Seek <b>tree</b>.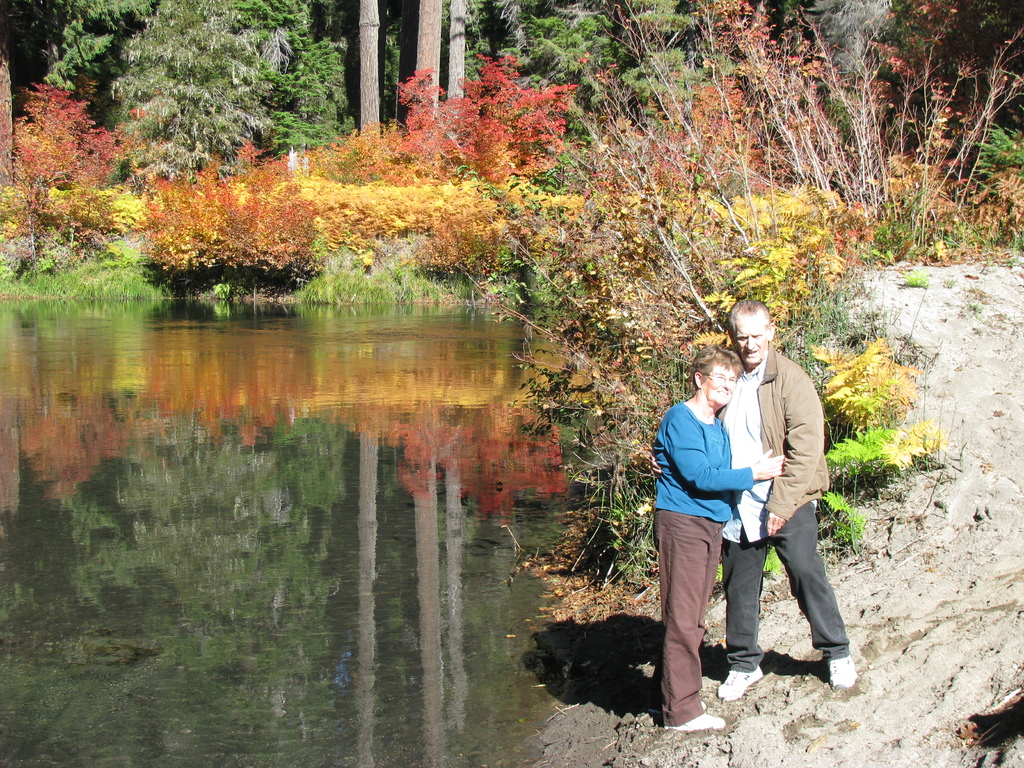
(x1=301, y1=47, x2=591, y2=185).
